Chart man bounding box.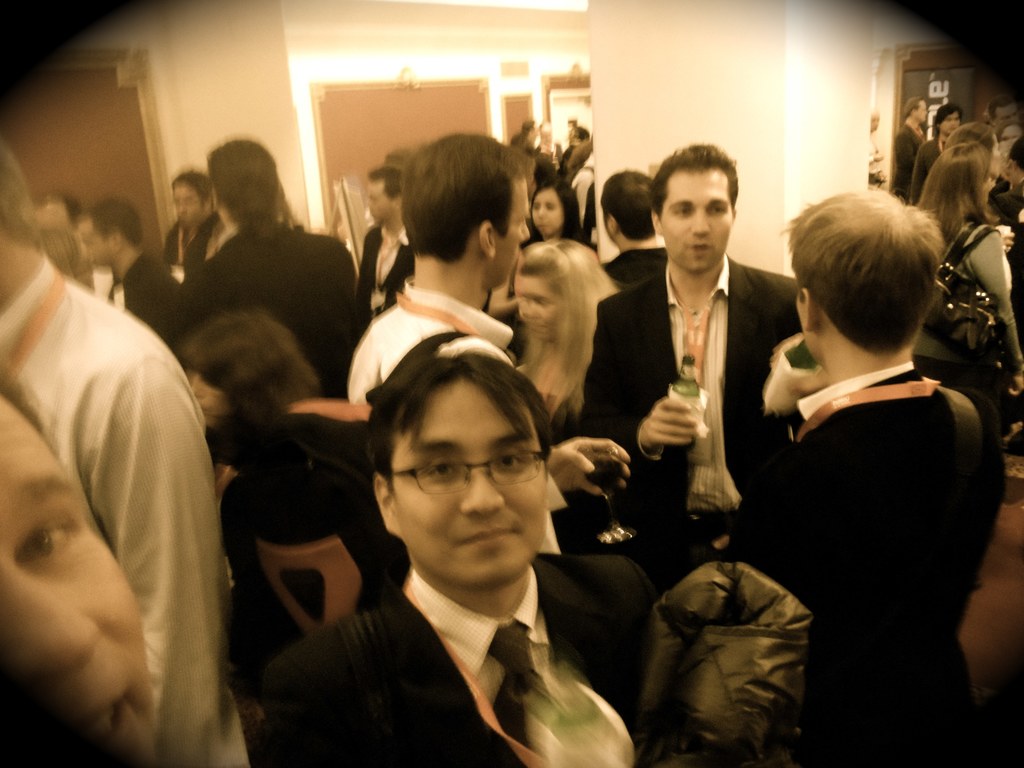
Charted: bbox=(164, 175, 211, 266).
